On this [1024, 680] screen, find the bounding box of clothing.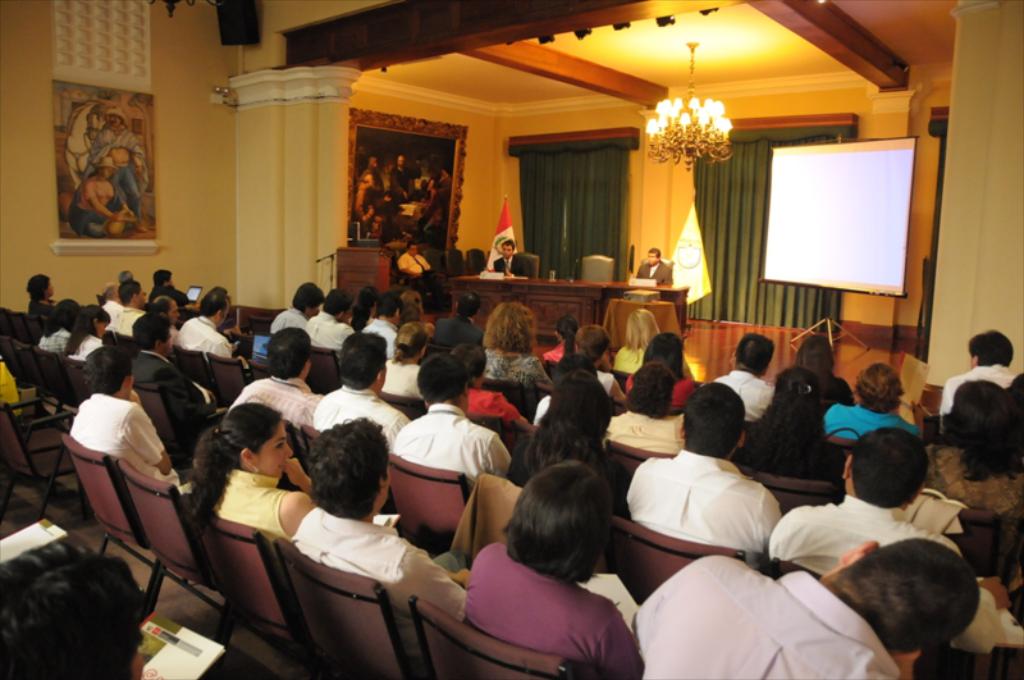
Bounding box: <region>765, 492, 1006, 649</region>.
